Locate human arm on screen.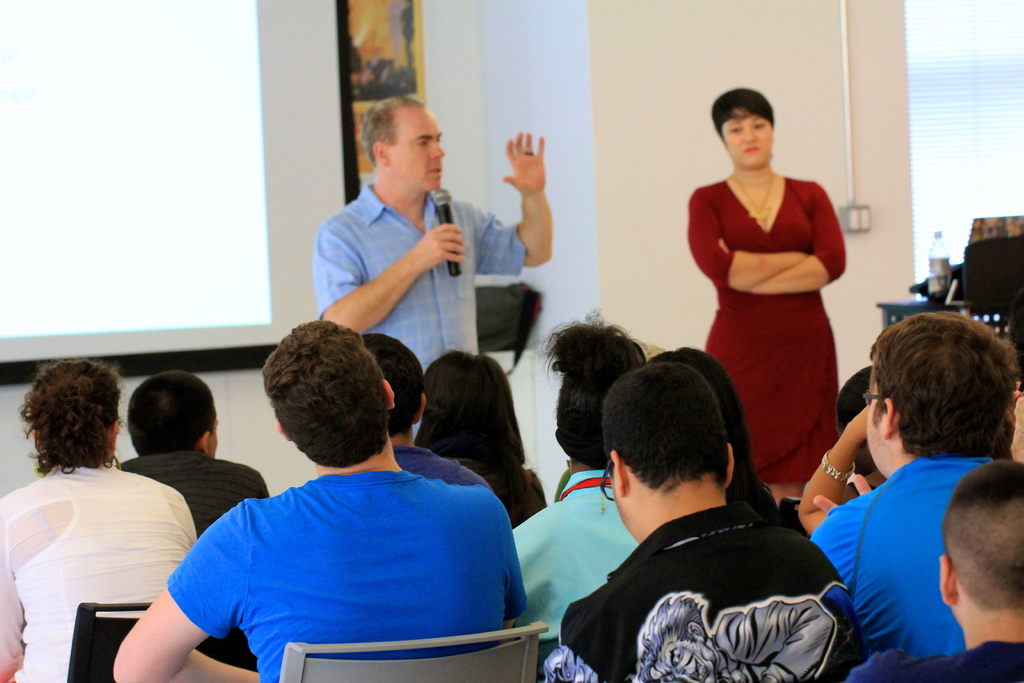
On screen at box=[740, 178, 846, 287].
